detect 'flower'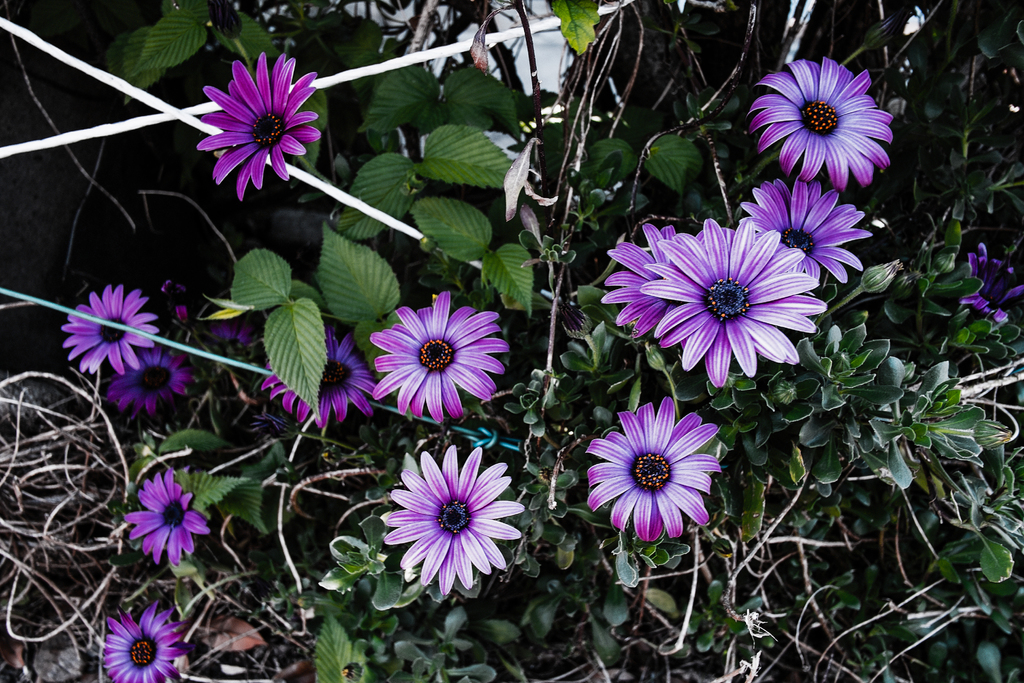
detection(268, 328, 367, 432)
